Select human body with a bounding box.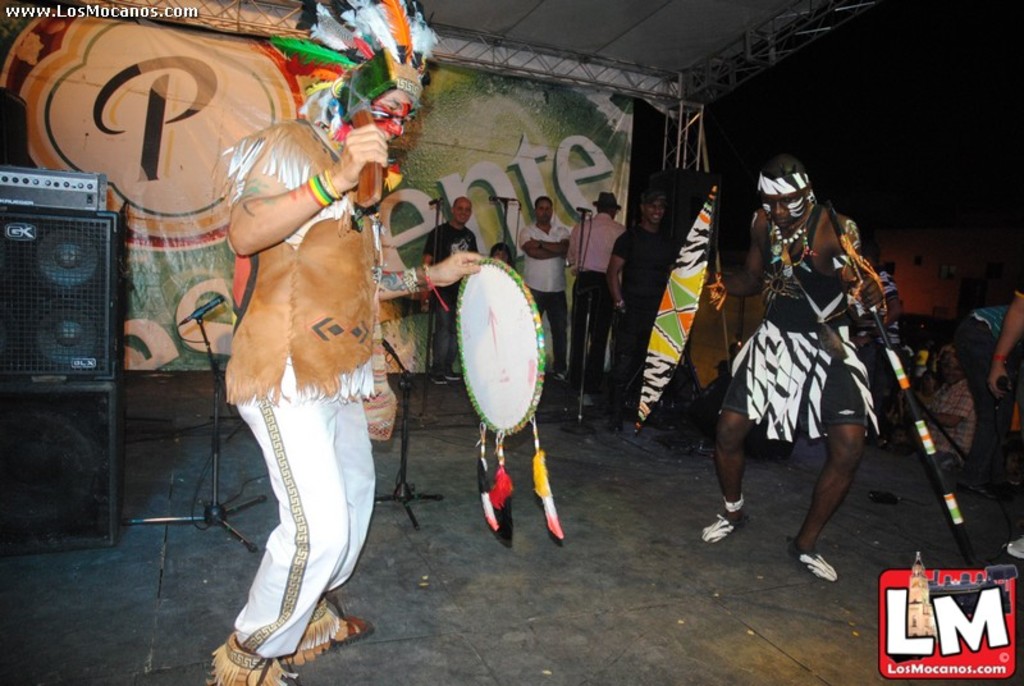
Rect(422, 198, 477, 384).
